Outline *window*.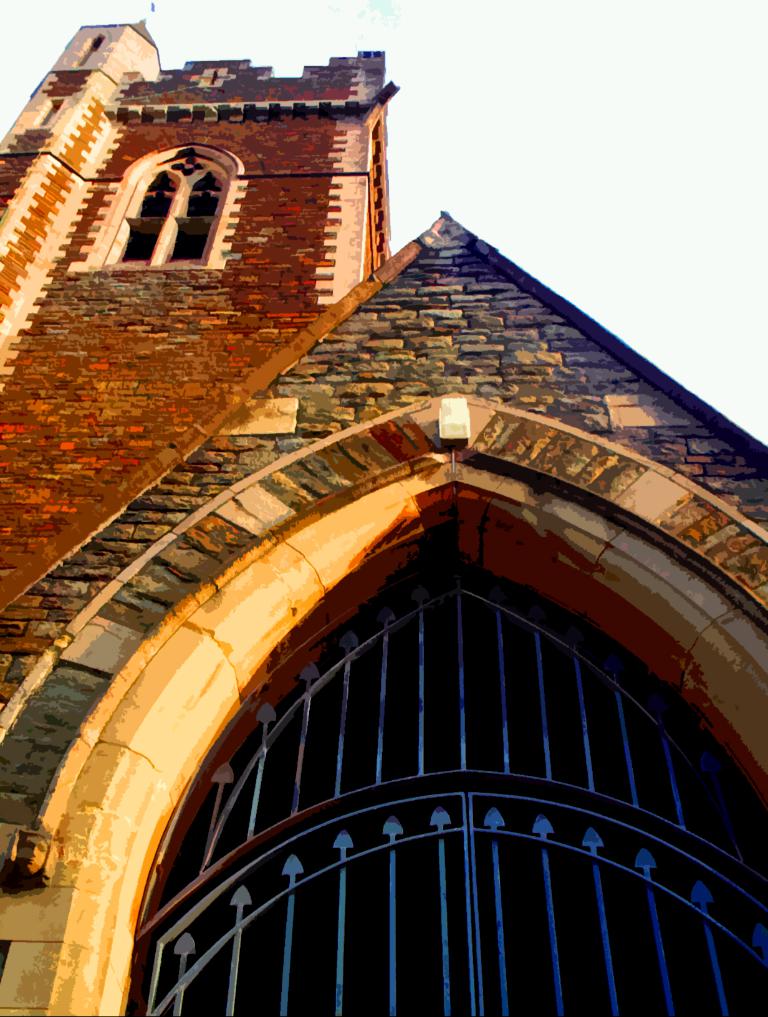
Outline: [95,128,226,255].
